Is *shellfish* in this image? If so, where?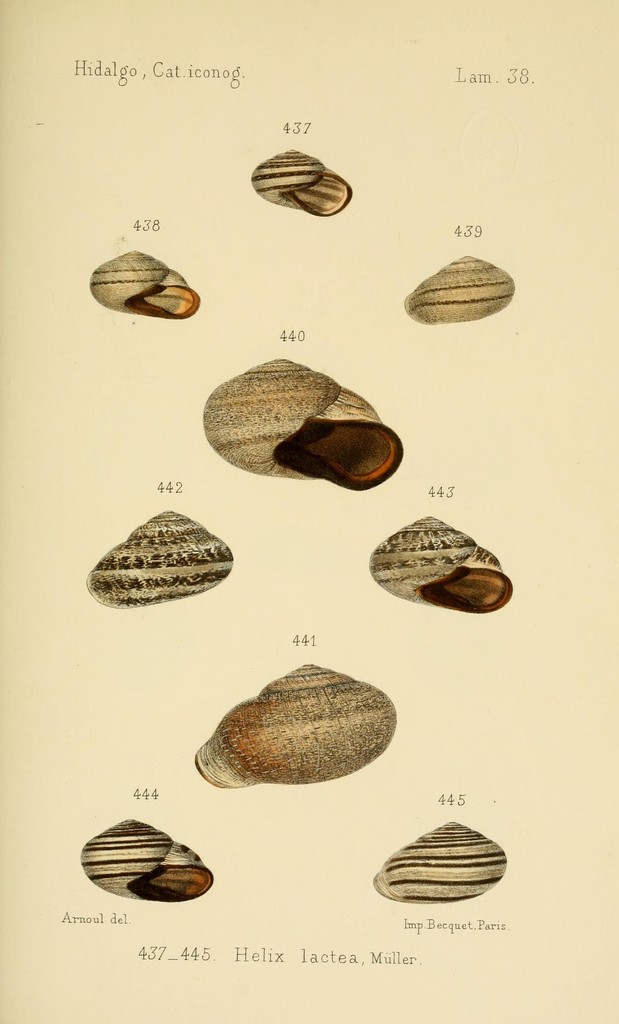
Yes, at 398, 245, 515, 323.
